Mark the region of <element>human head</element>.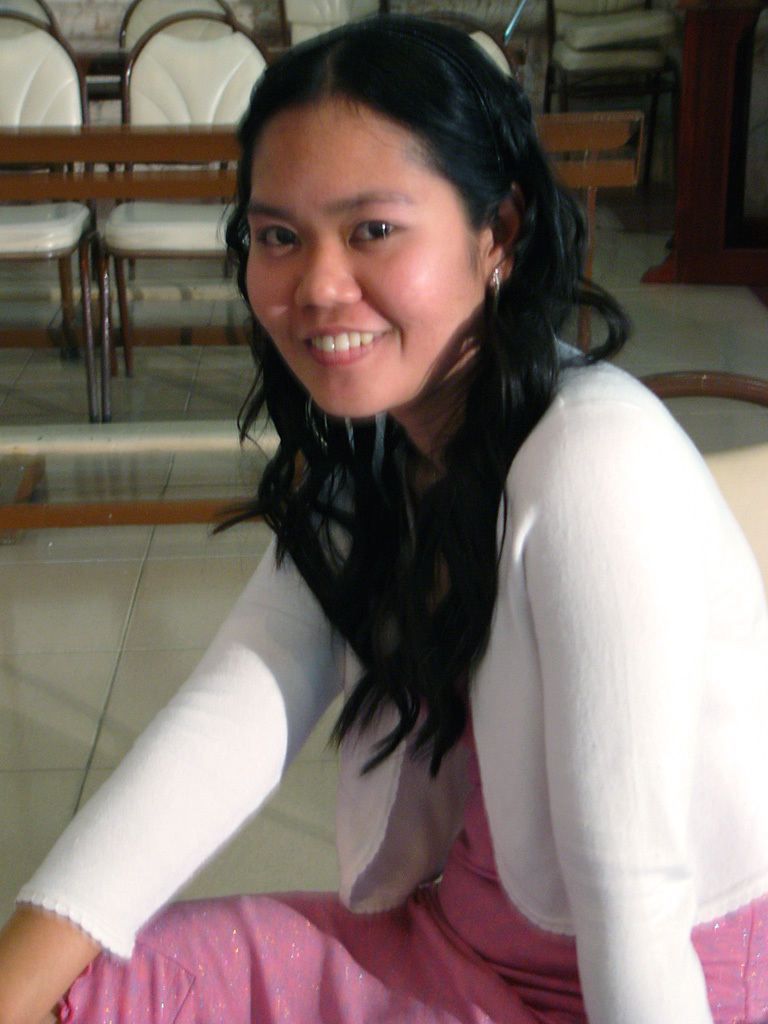
Region: BBox(214, 16, 581, 396).
